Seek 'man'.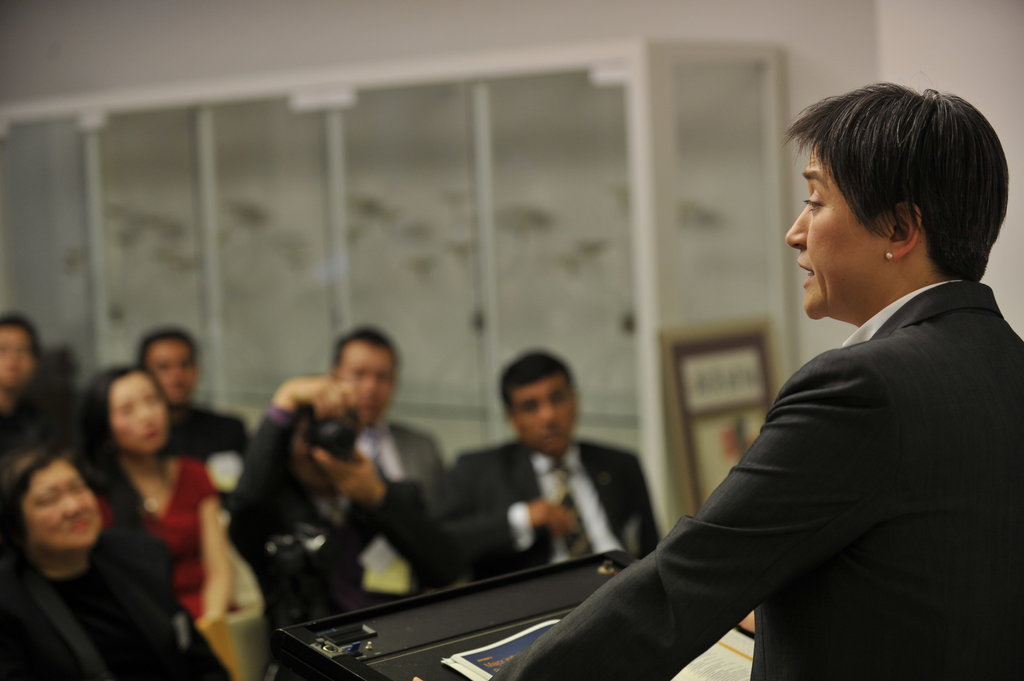
[559, 73, 1011, 660].
